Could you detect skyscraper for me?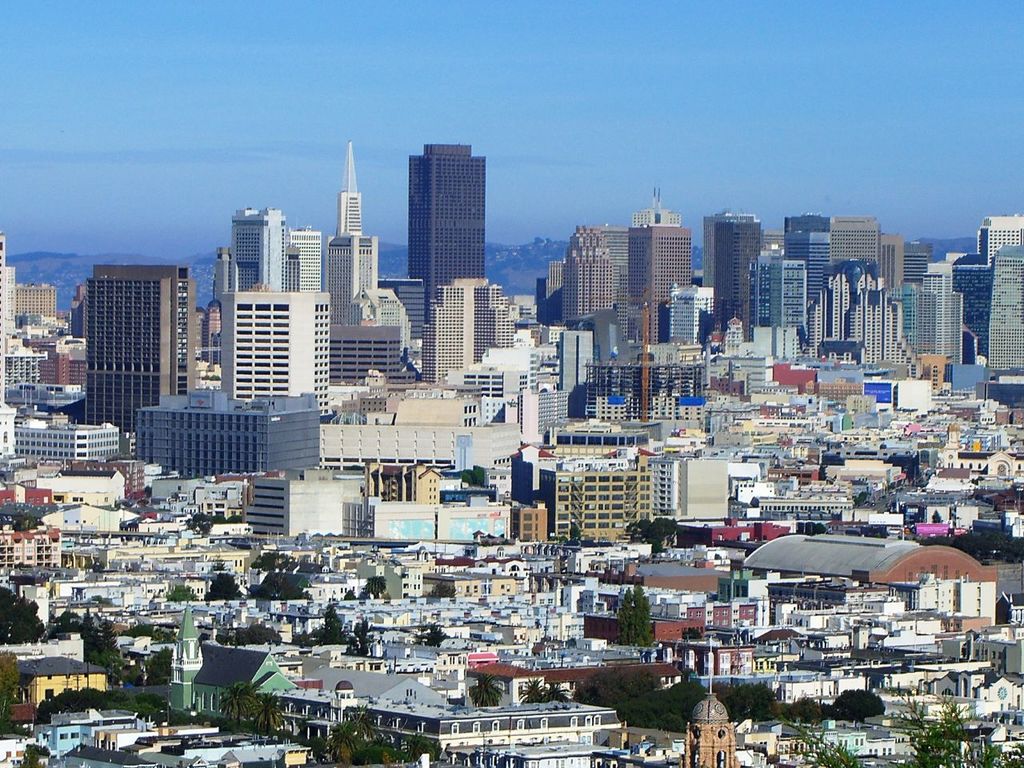
Detection result: (666,276,711,356).
